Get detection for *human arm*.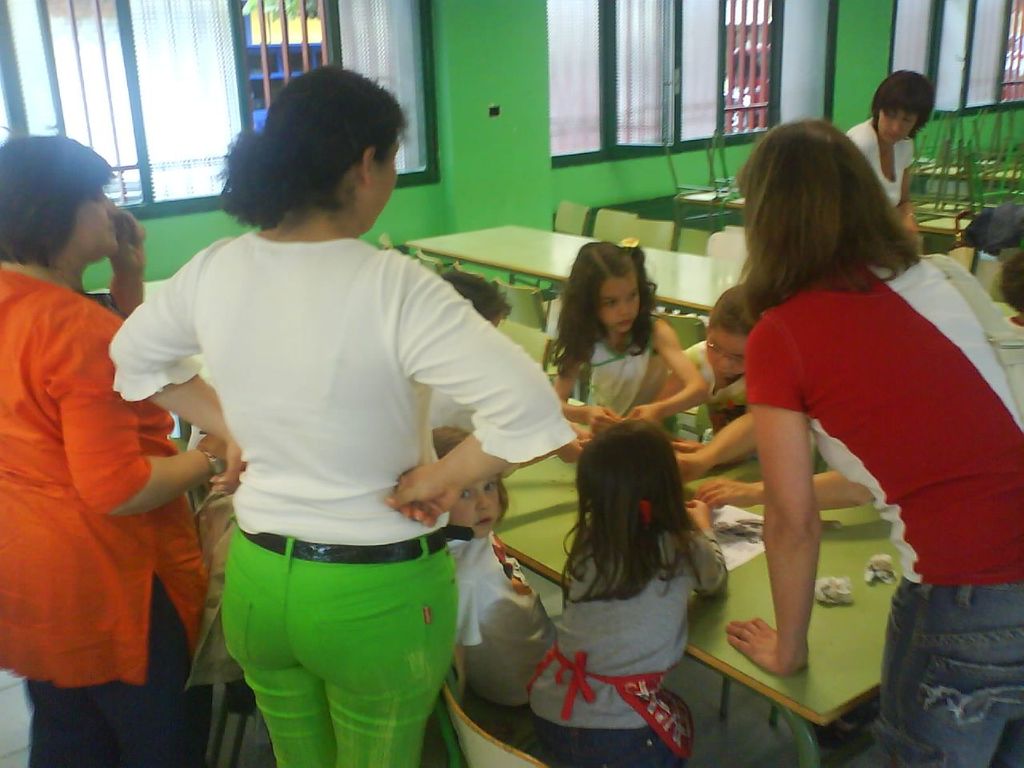
Detection: (694, 466, 873, 507).
